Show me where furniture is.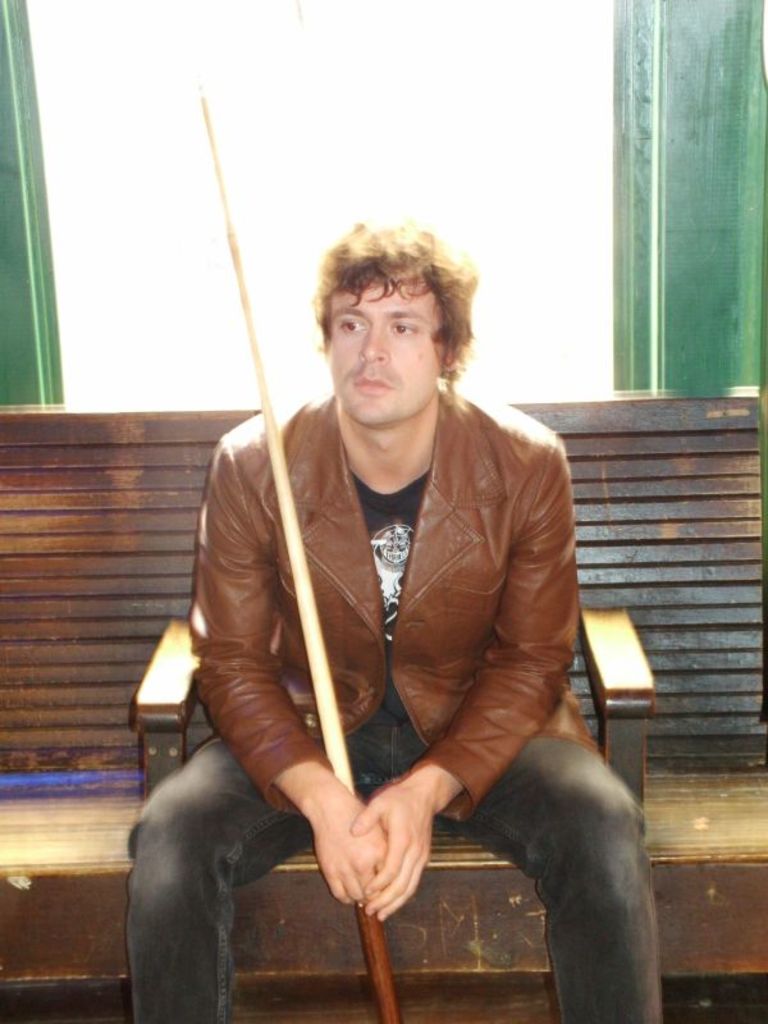
furniture is at {"x1": 0, "y1": 397, "x2": 767, "y2": 1023}.
